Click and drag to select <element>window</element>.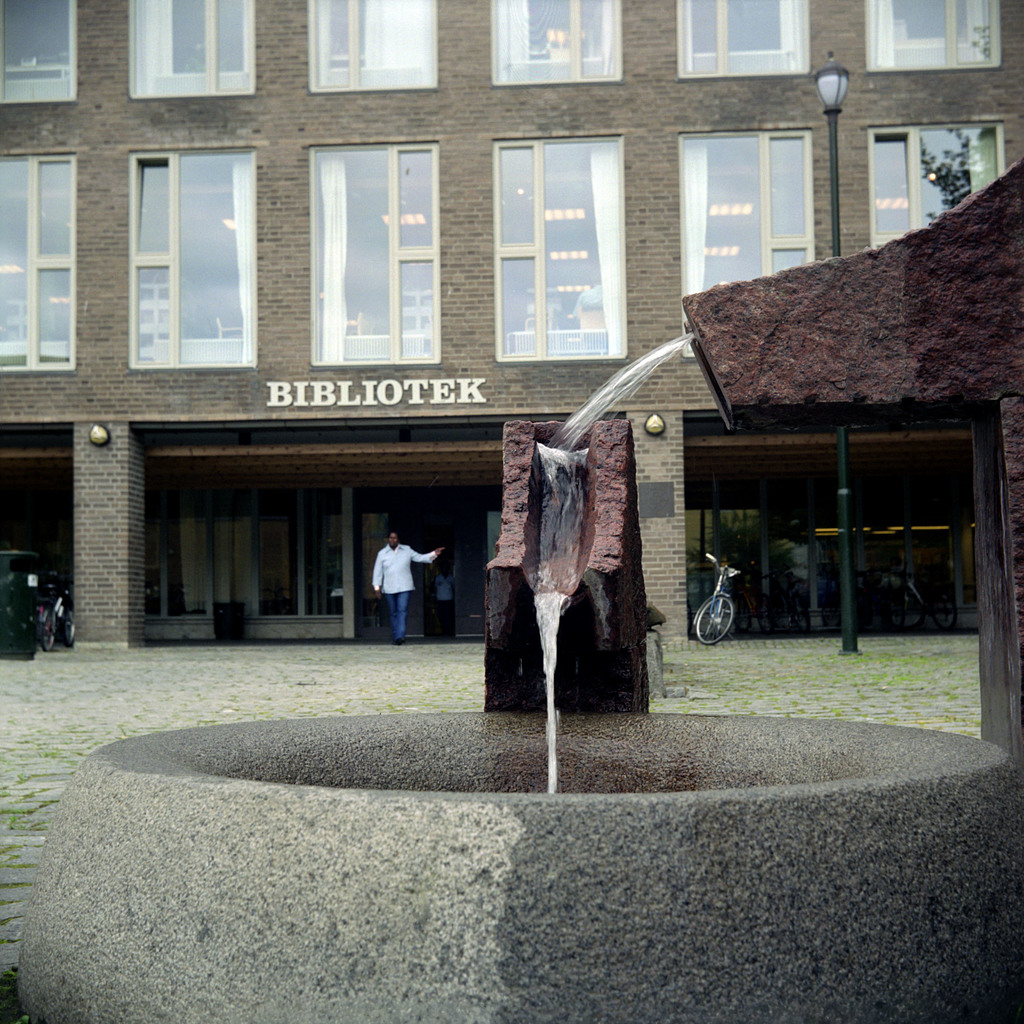
Selection: x1=860 y1=120 x2=1023 y2=244.
